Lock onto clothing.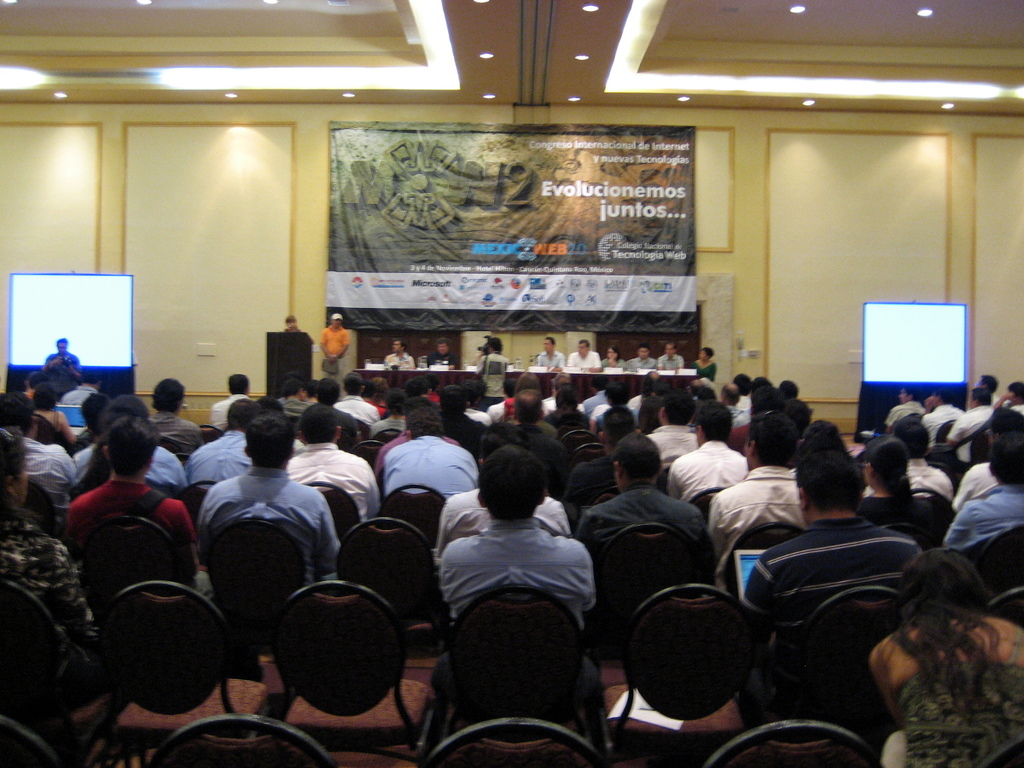
Locked: <bbox>61, 484, 194, 622</bbox>.
